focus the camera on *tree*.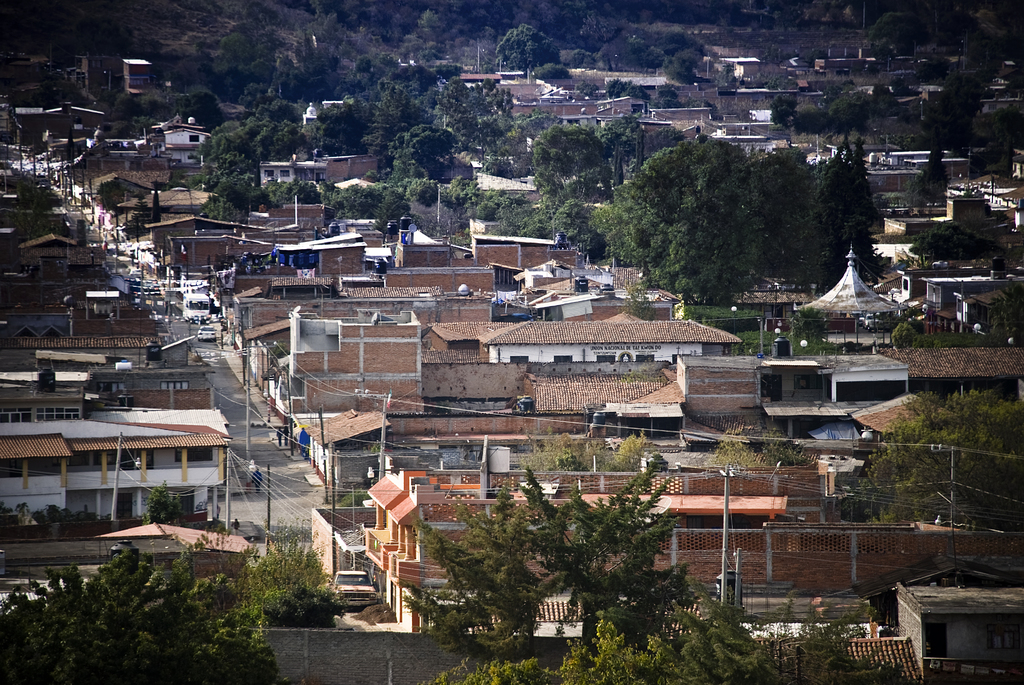
Focus region: 651, 96, 688, 111.
